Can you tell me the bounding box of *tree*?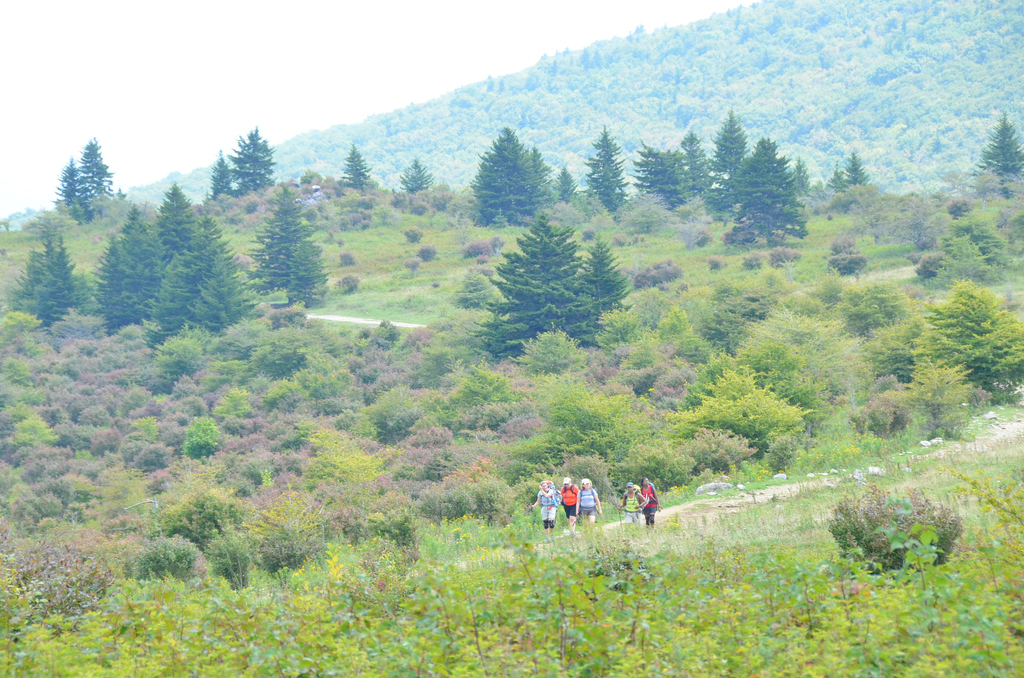
733/134/807/241.
